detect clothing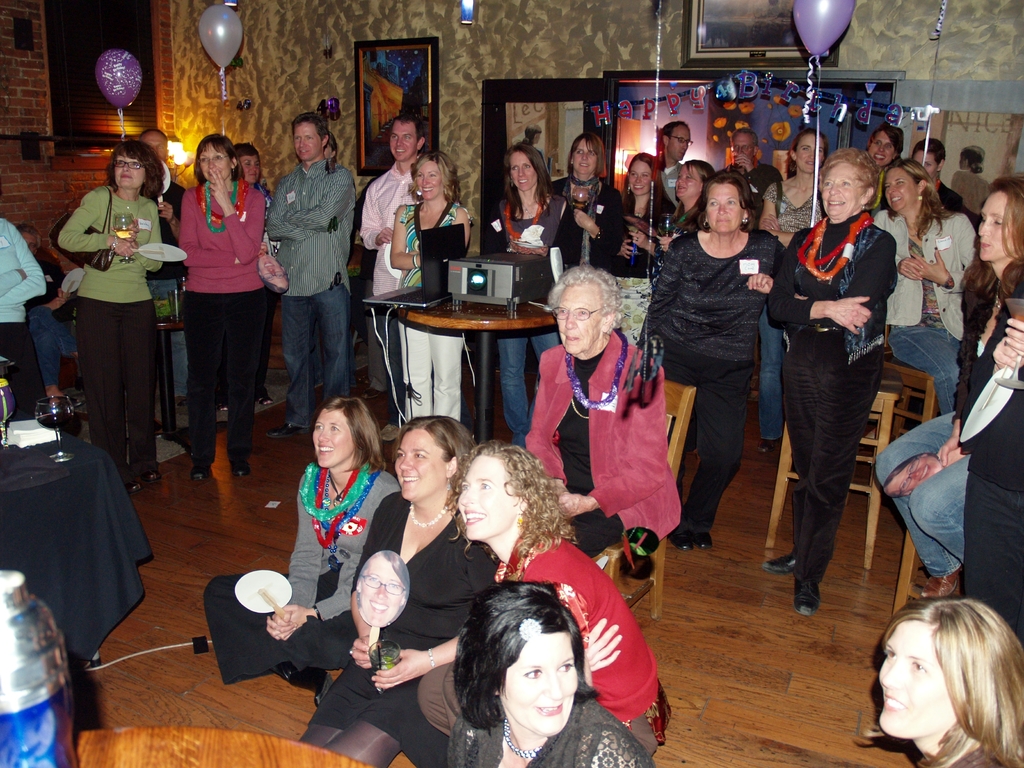
bbox=(644, 231, 839, 550)
